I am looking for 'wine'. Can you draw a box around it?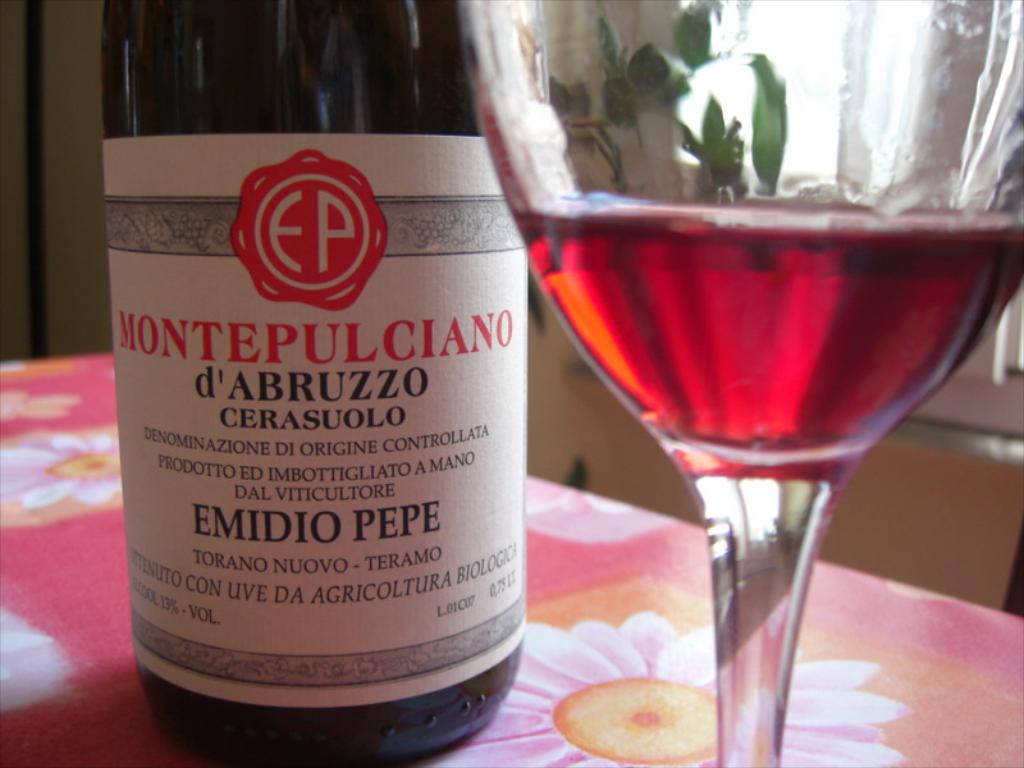
Sure, the bounding box is left=512, top=192, right=1023, bottom=485.
